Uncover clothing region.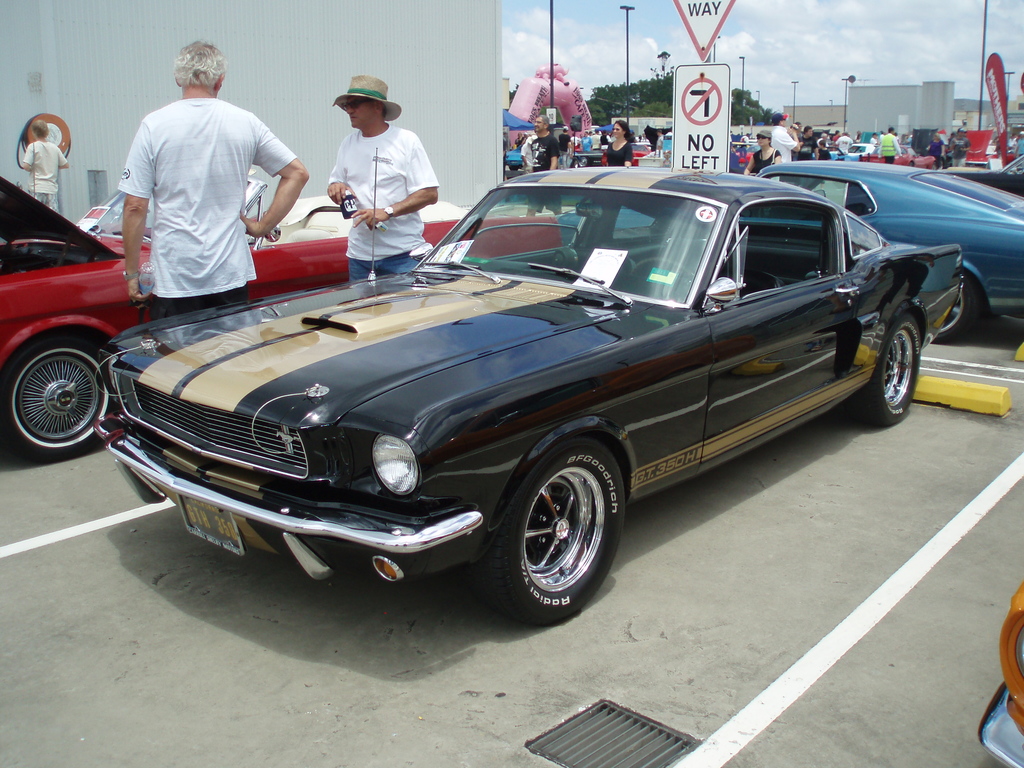
Uncovered: 19:138:67:216.
